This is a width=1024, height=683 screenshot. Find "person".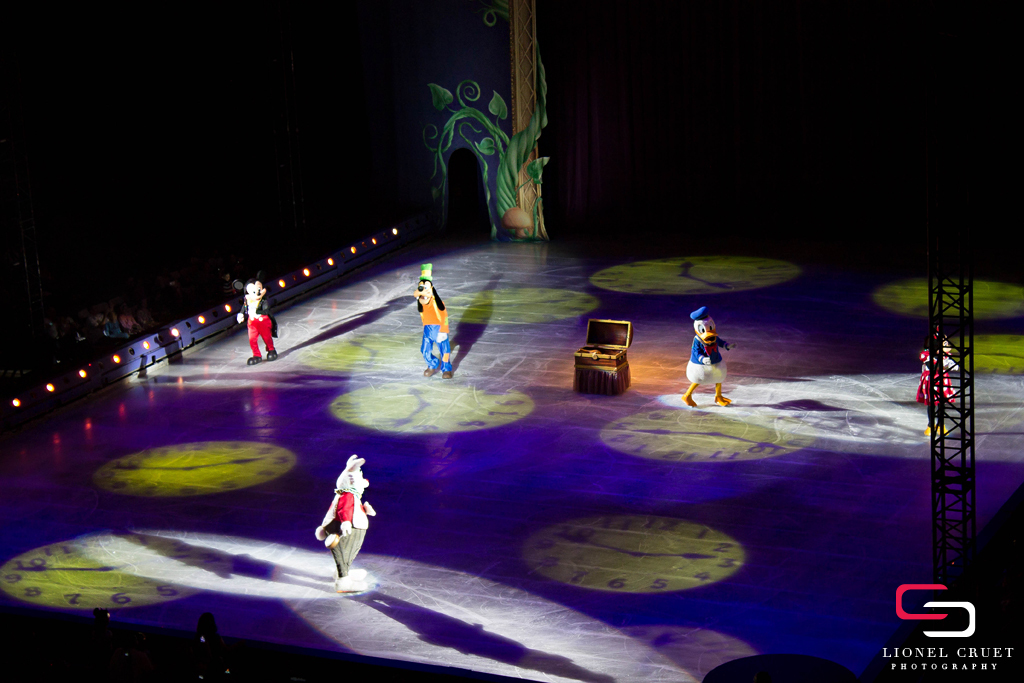
Bounding box: crop(686, 307, 732, 405).
